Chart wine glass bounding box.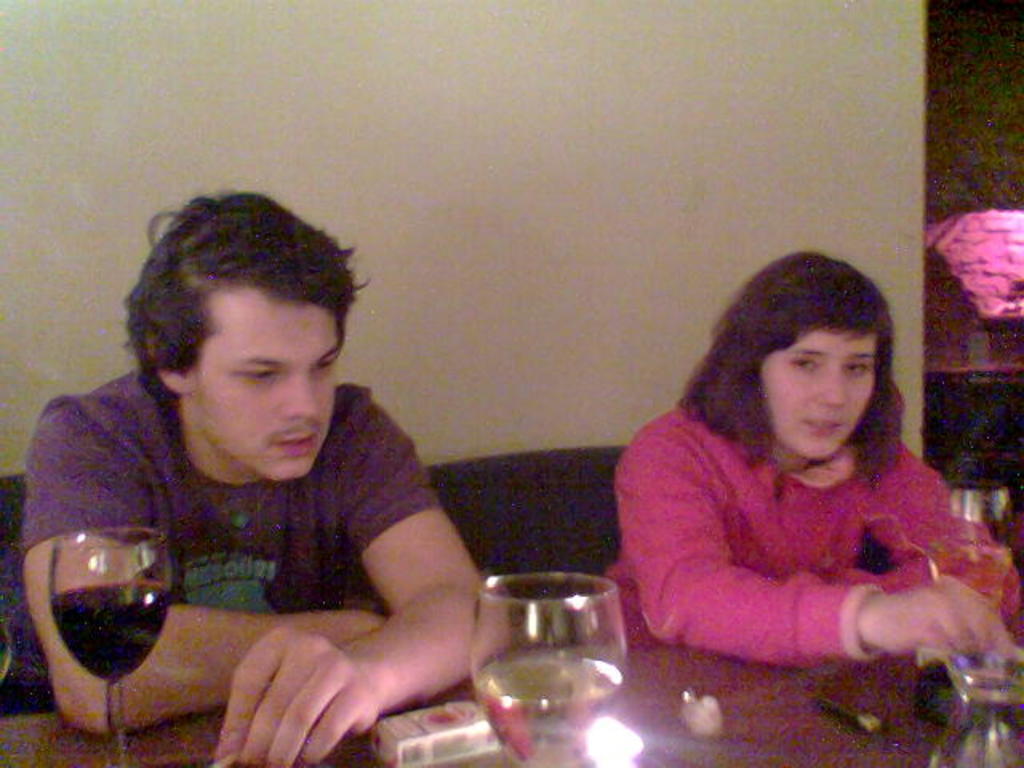
Charted: box=[922, 475, 1014, 613].
